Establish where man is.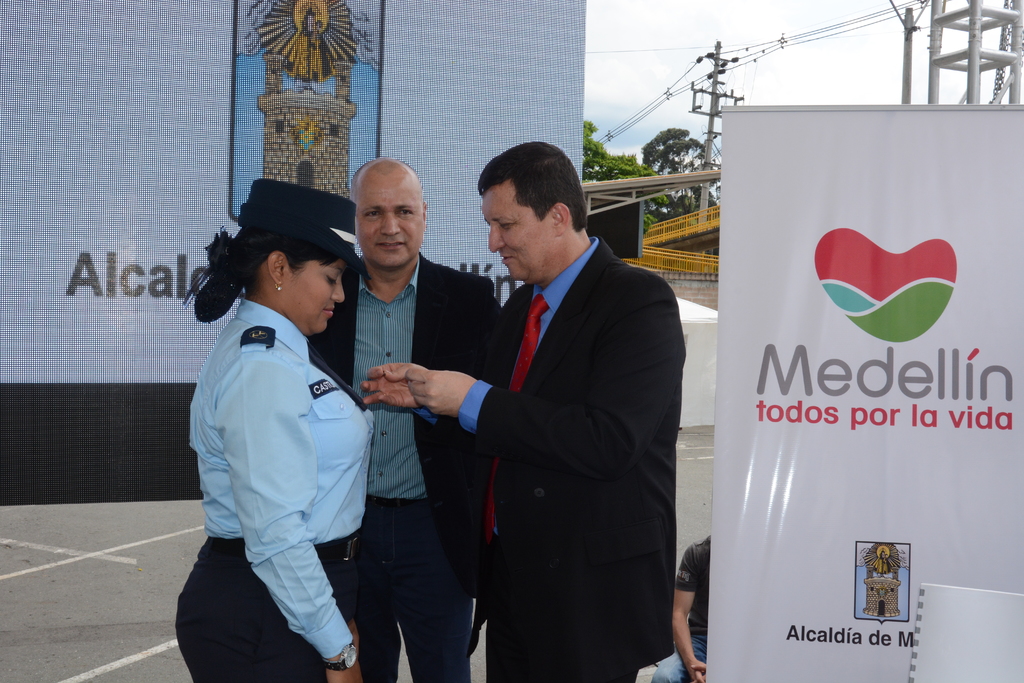
Established at BBox(314, 159, 502, 682).
